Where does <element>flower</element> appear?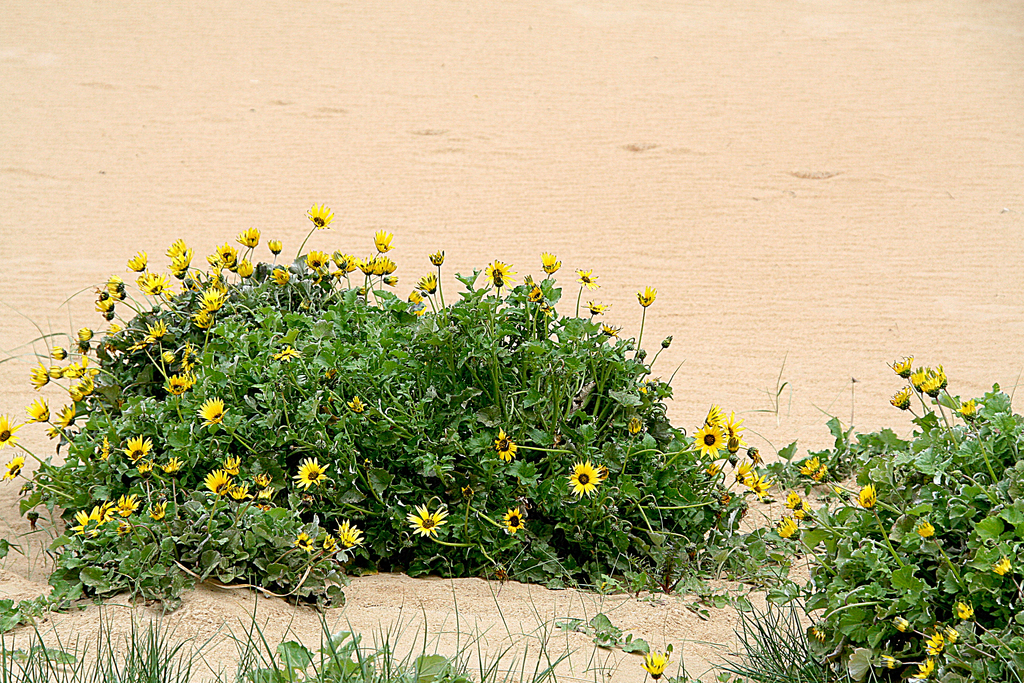
Appears at 0,454,27,478.
